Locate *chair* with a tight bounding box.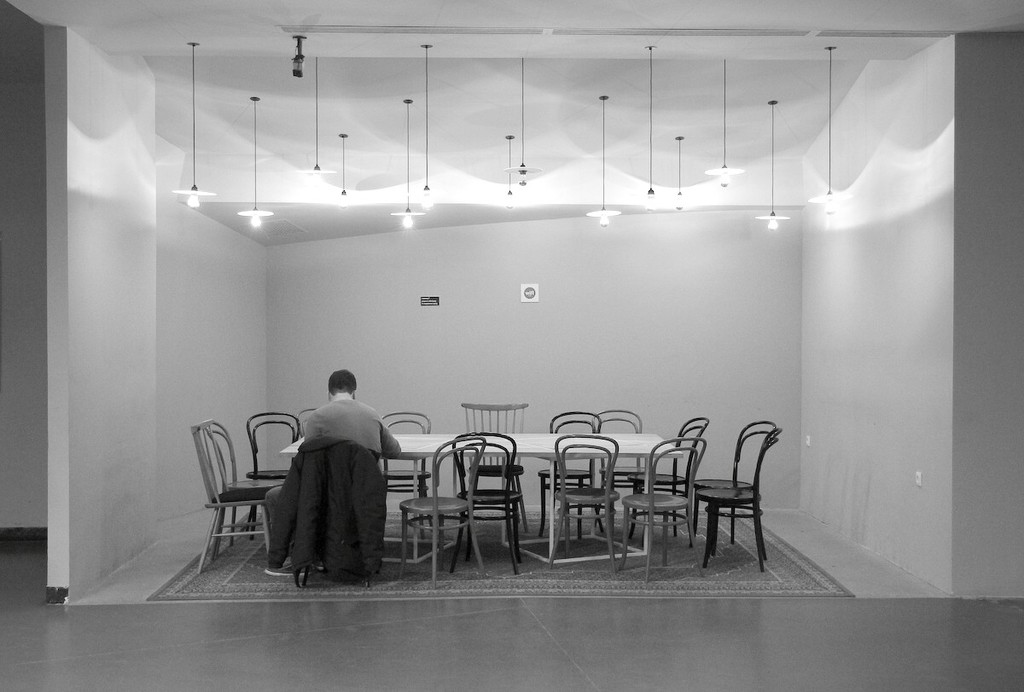
box(592, 401, 643, 538).
